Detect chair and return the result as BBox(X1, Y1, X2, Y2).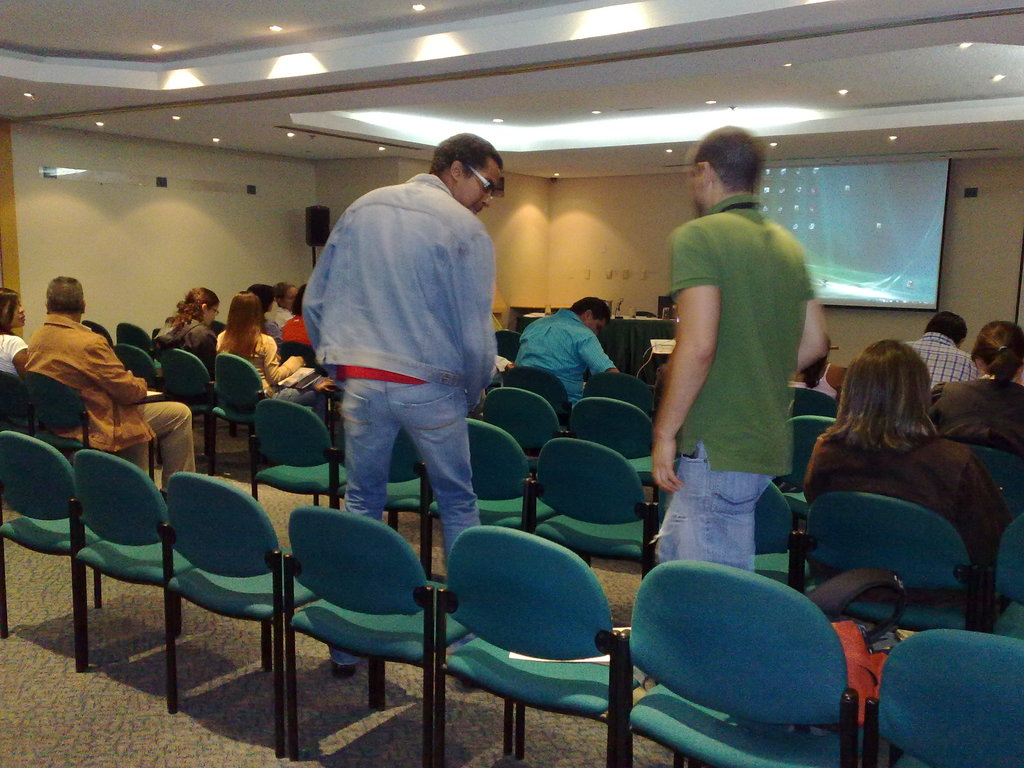
BBox(810, 488, 986, 627).
